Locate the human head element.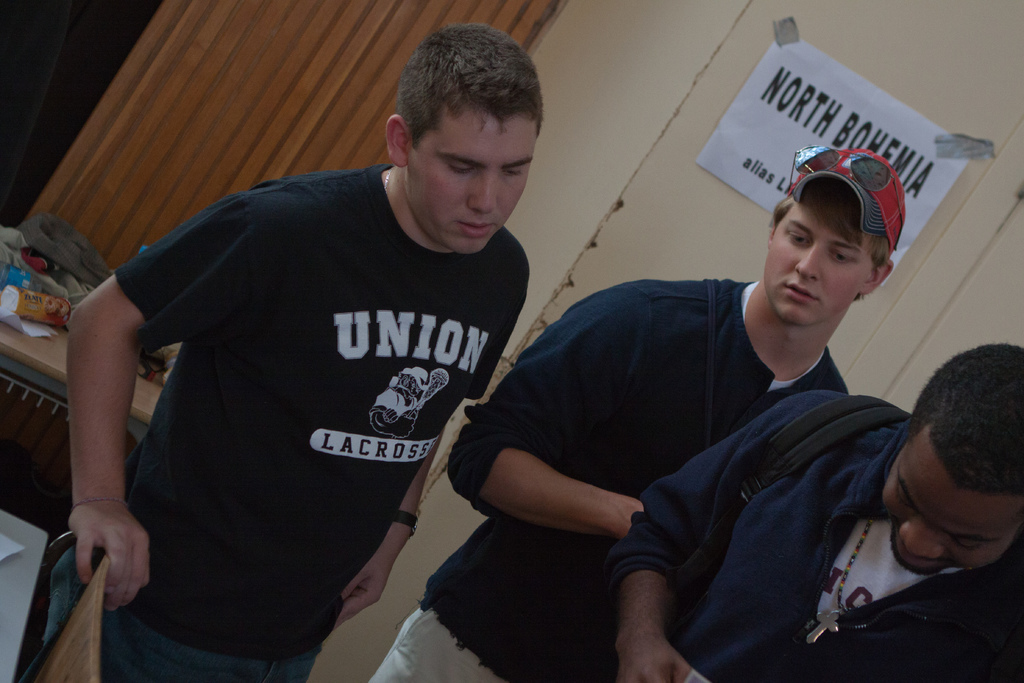
Element bbox: x1=382 y1=27 x2=545 y2=257.
